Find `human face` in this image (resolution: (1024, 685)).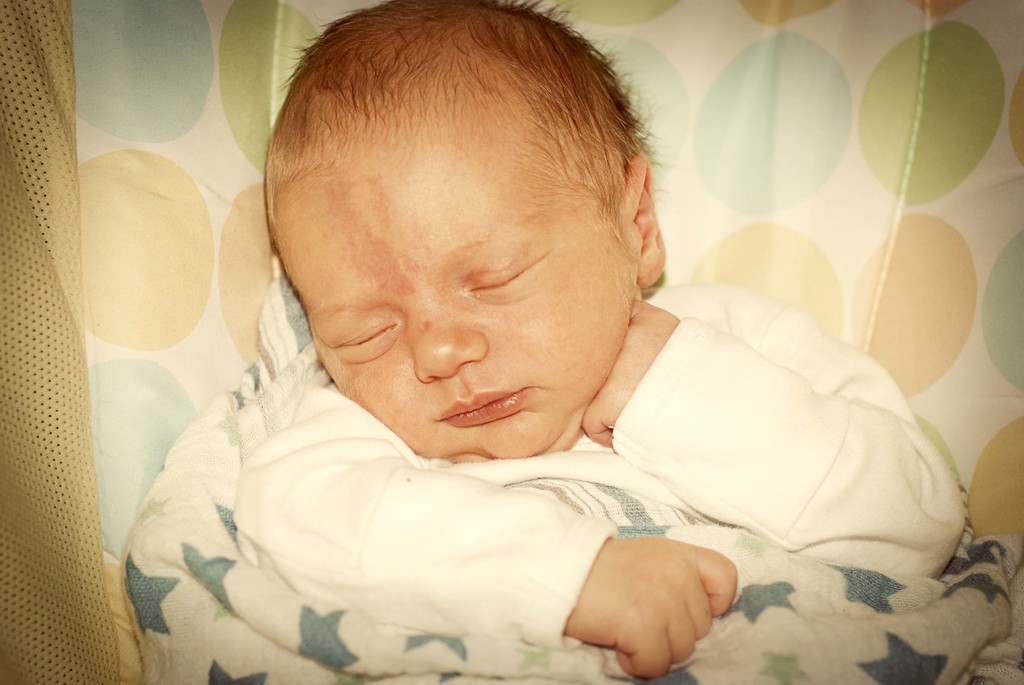
(276,138,627,460).
